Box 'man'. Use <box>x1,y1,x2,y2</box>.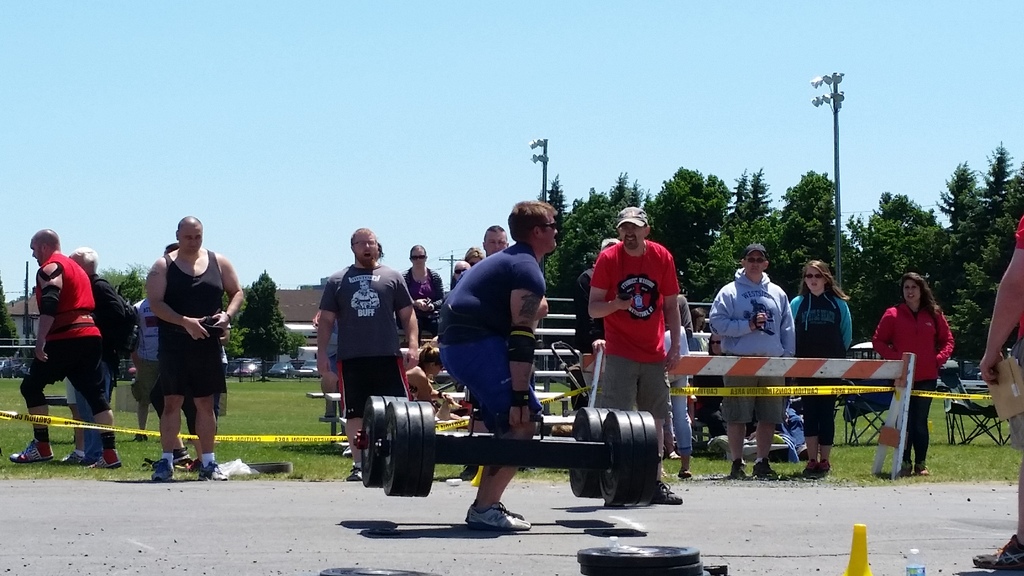
<box>148,209,246,484</box>.
